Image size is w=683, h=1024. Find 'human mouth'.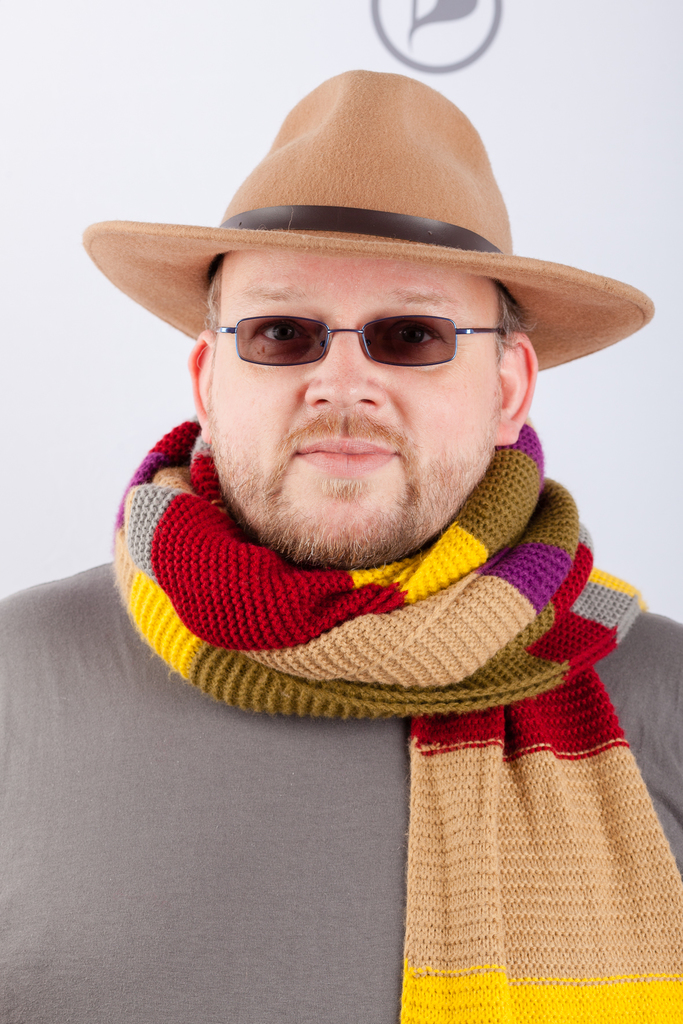
[x1=294, y1=425, x2=402, y2=483].
